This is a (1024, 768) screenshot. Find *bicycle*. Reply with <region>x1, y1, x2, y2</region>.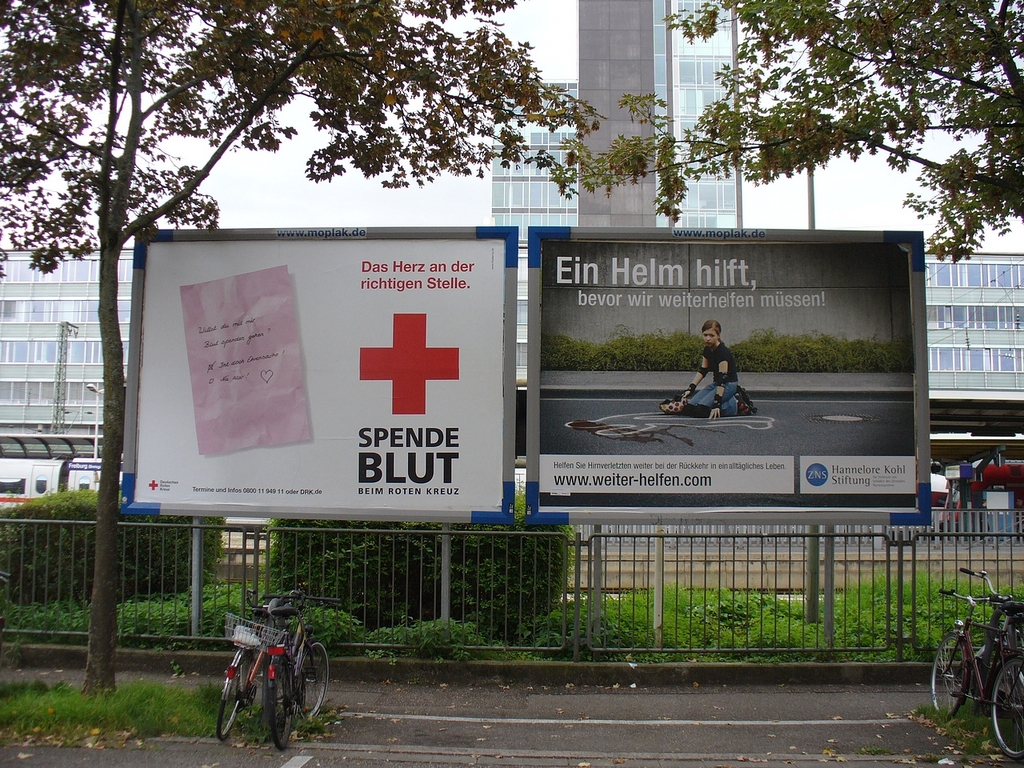
<region>260, 589, 342, 750</region>.
